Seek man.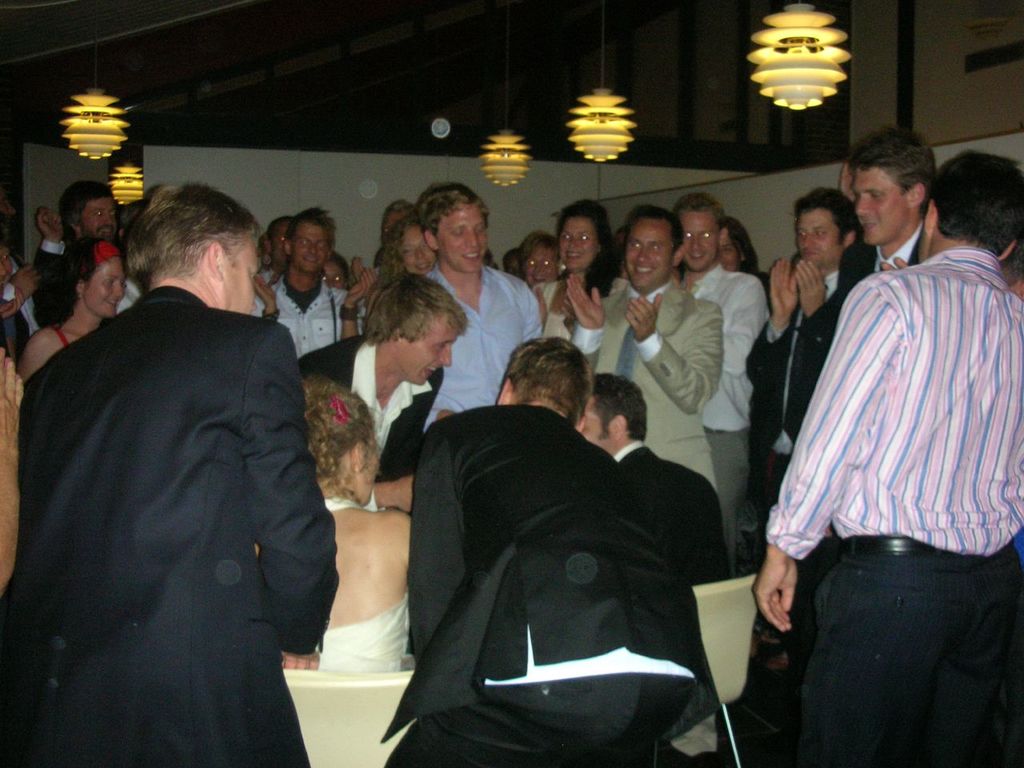
box=[256, 214, 298, 282].
